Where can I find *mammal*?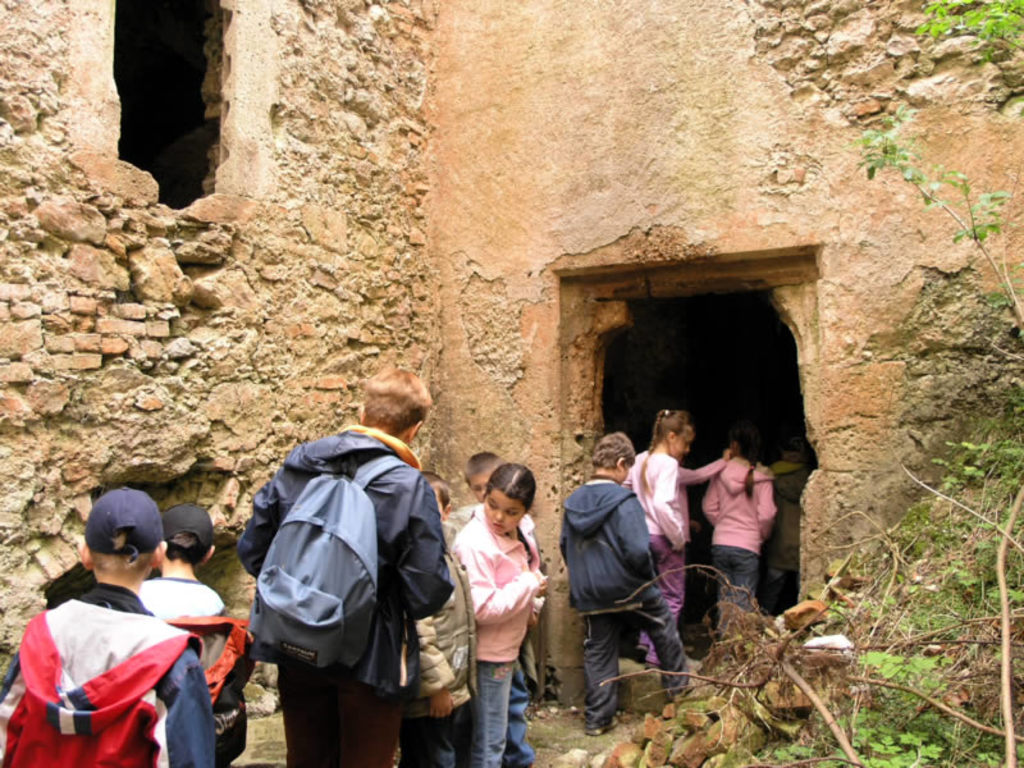
You can find it at (620, 408, 684, 666).
